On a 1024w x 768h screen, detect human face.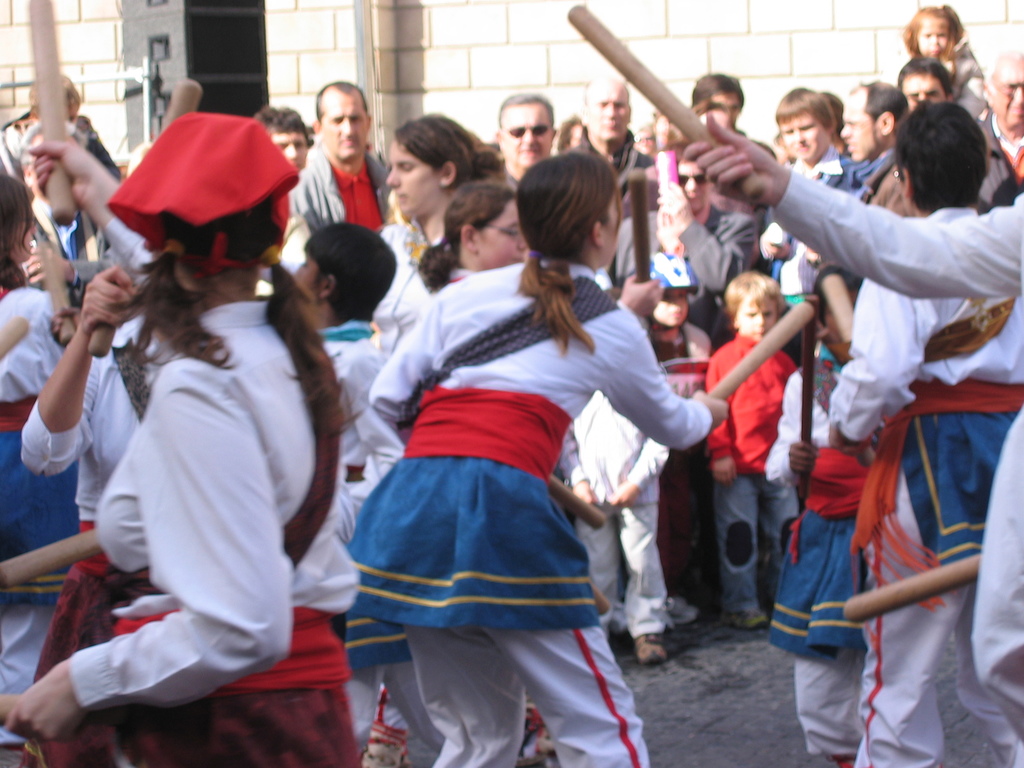
bbox(384, 142, 440, 216).
